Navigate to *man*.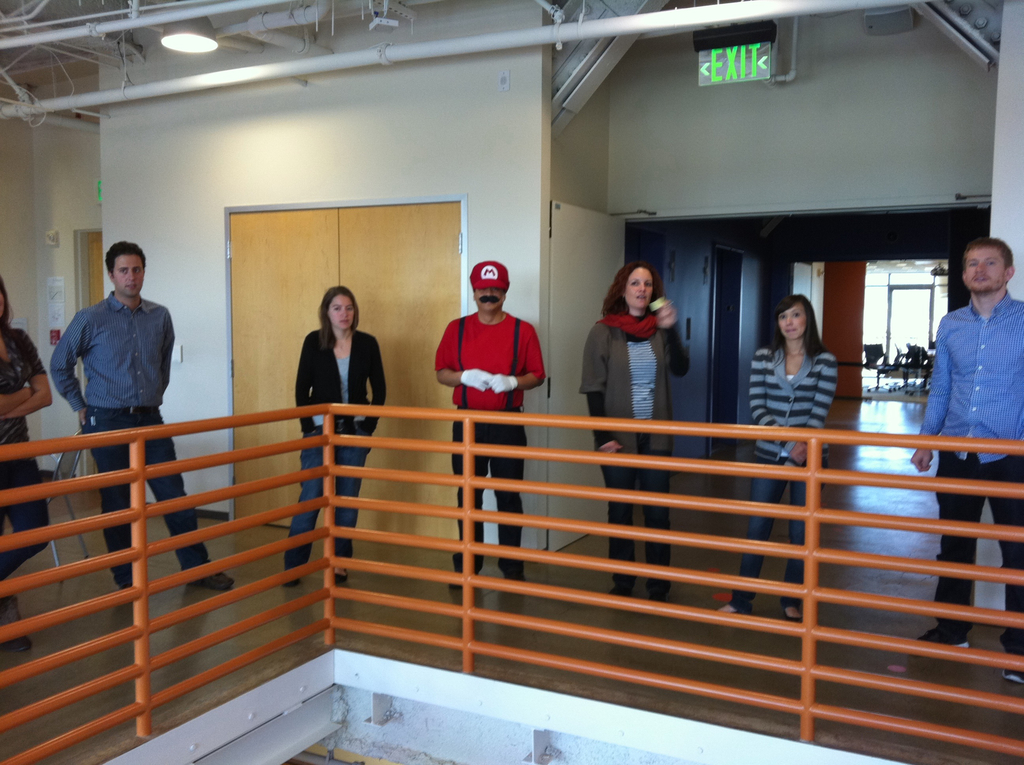
Navigation target: pyautogui.locateOnScreen(436, 261, 544, 594).
